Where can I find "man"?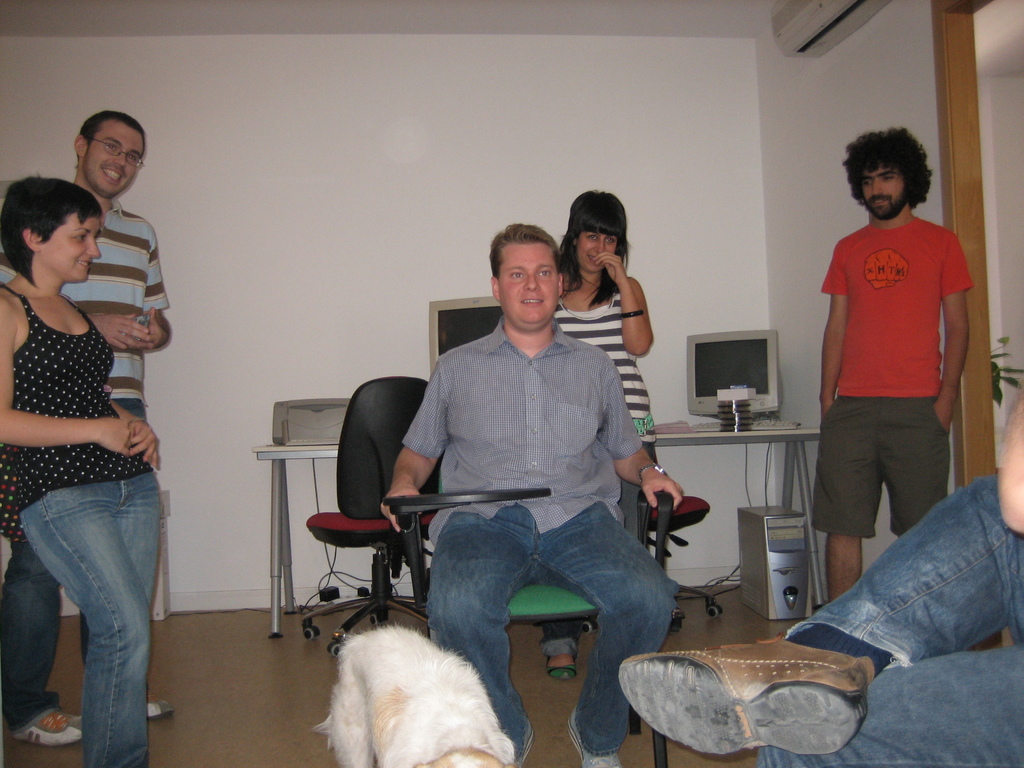
You can find it at left=811, top=124, right=975, bottom=593.
